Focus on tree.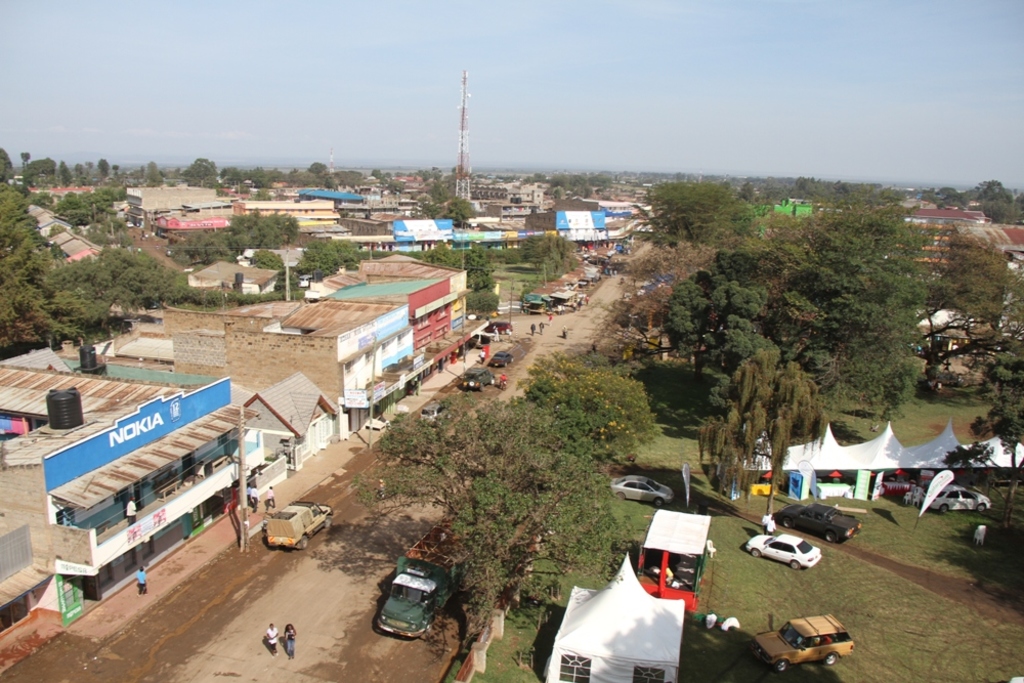
Focused at detection(918, 226, 1009, 398).
